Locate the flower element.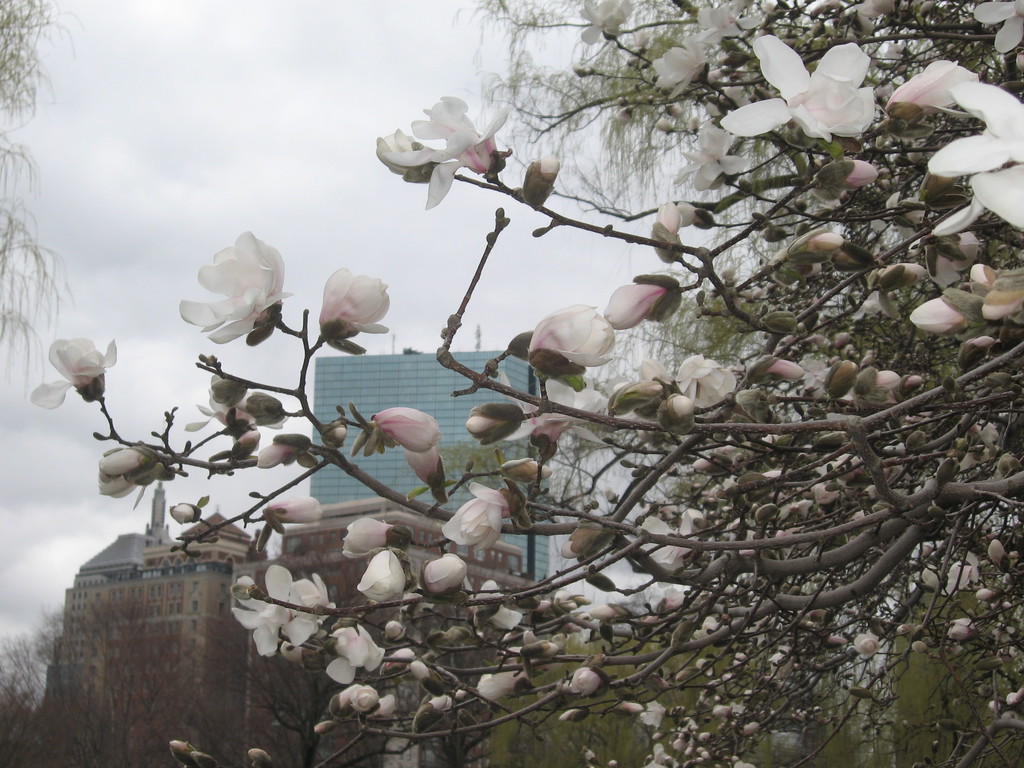
Element bbox: 186:378:276:436.
